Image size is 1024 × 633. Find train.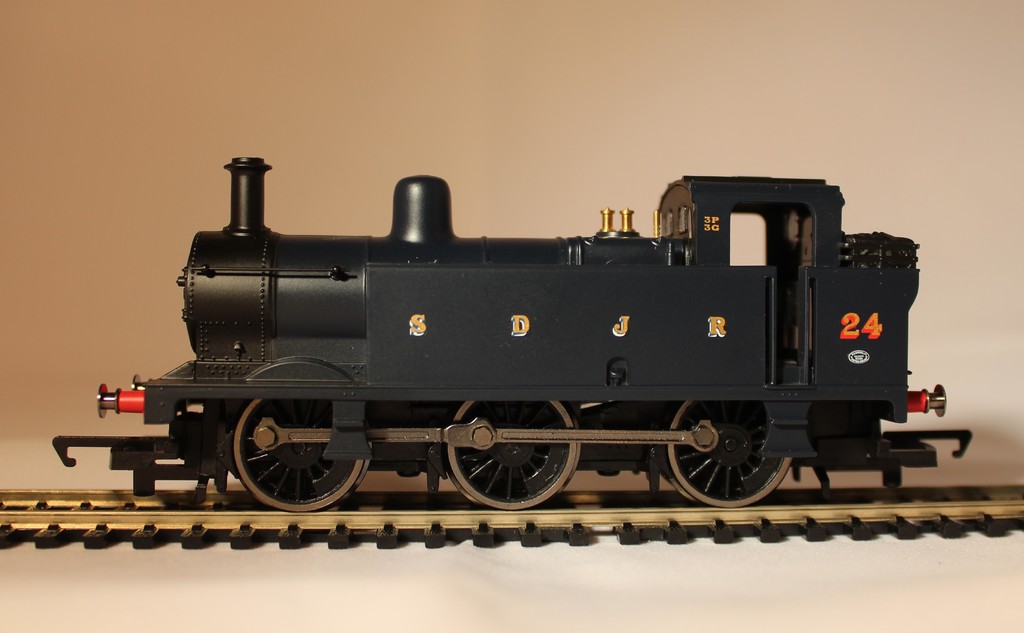
box=[56, 156, 968, 504].
